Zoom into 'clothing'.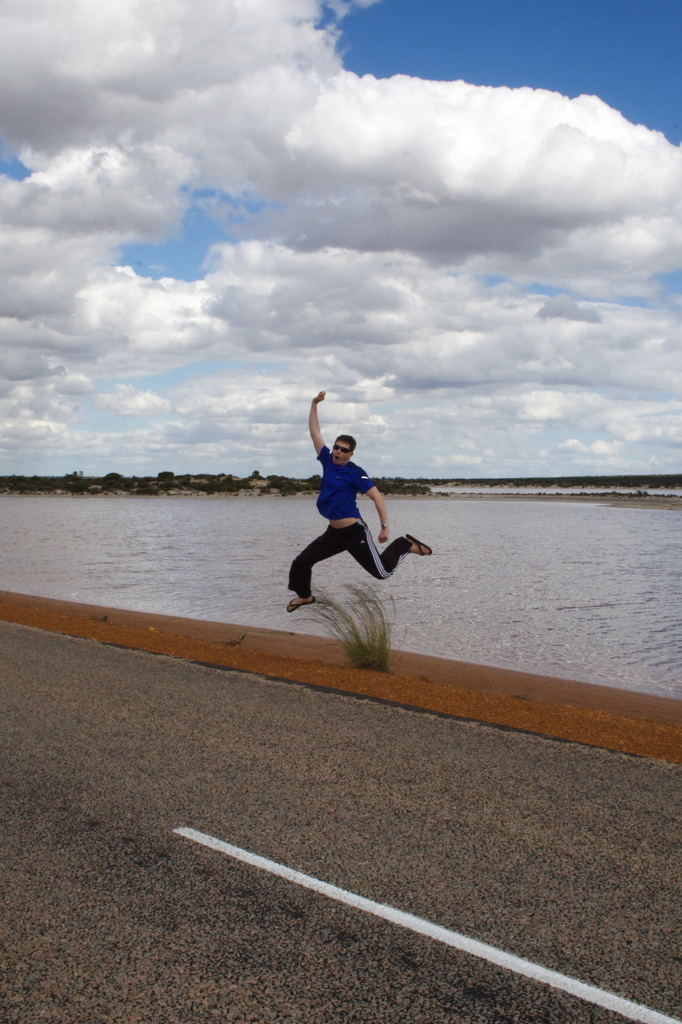
Zoom target: [294,435,417,591].
